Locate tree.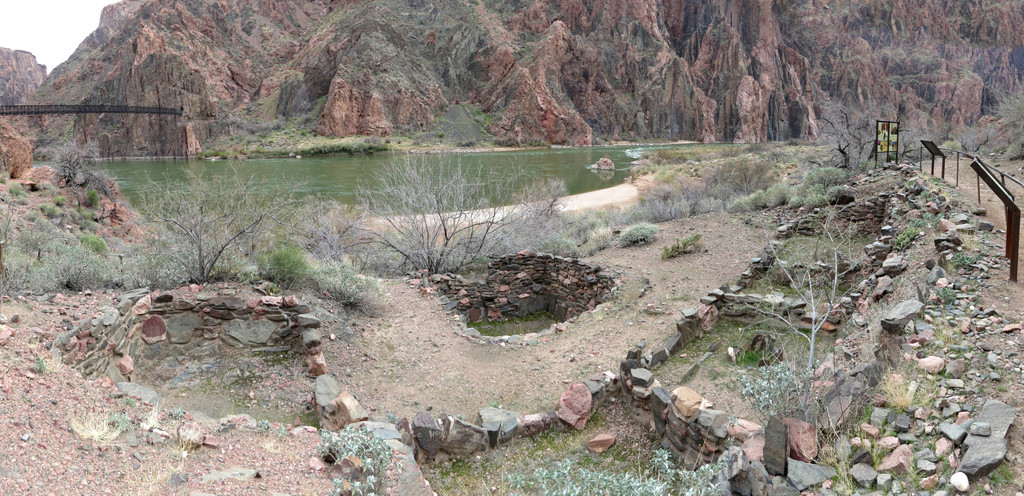
Bounding box: box=[53, 138, 101, 195].
